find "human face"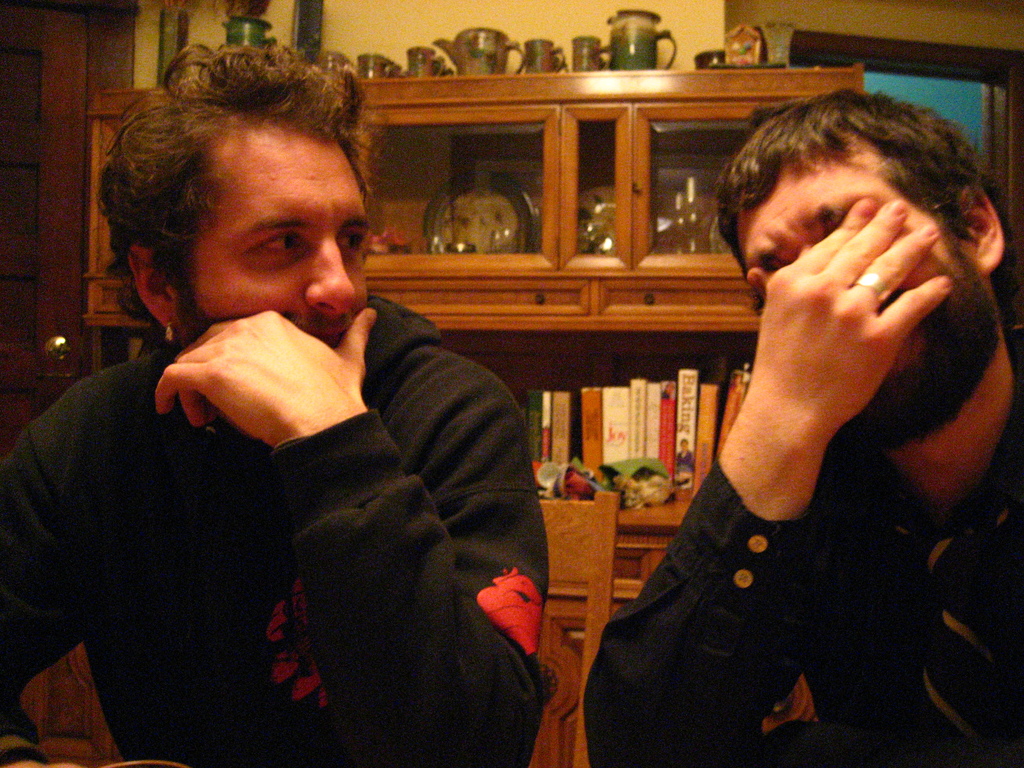
rect(173, 109, 371, 352)
